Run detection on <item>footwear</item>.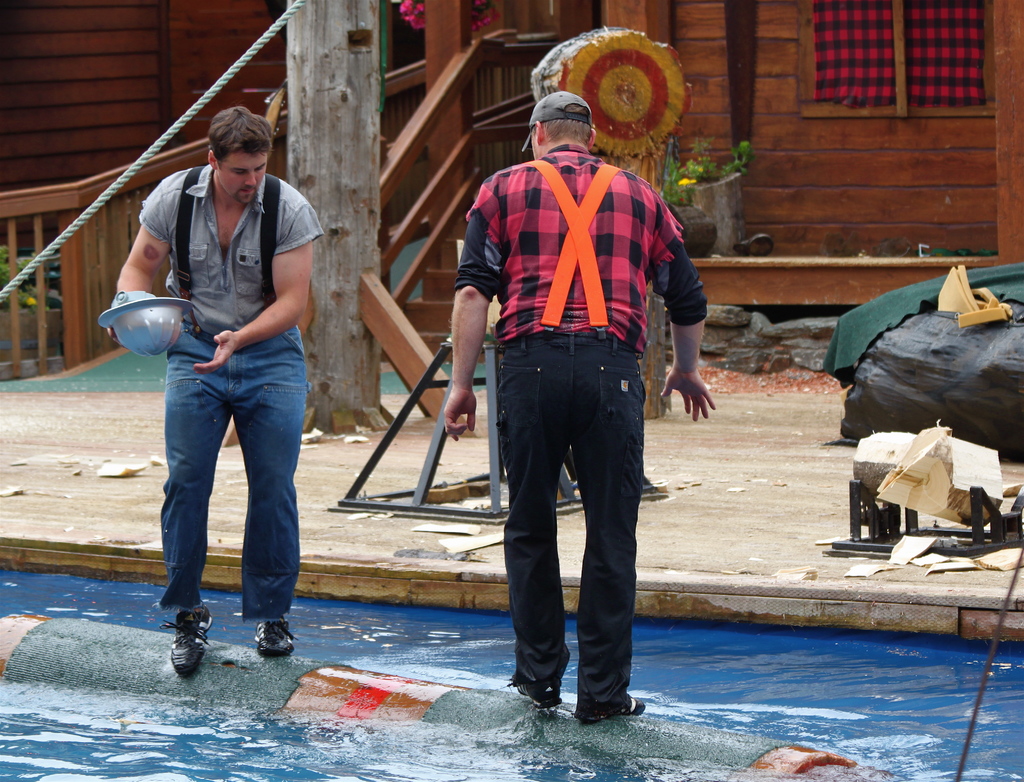
Result: locate(166, 598, 210, 671).
